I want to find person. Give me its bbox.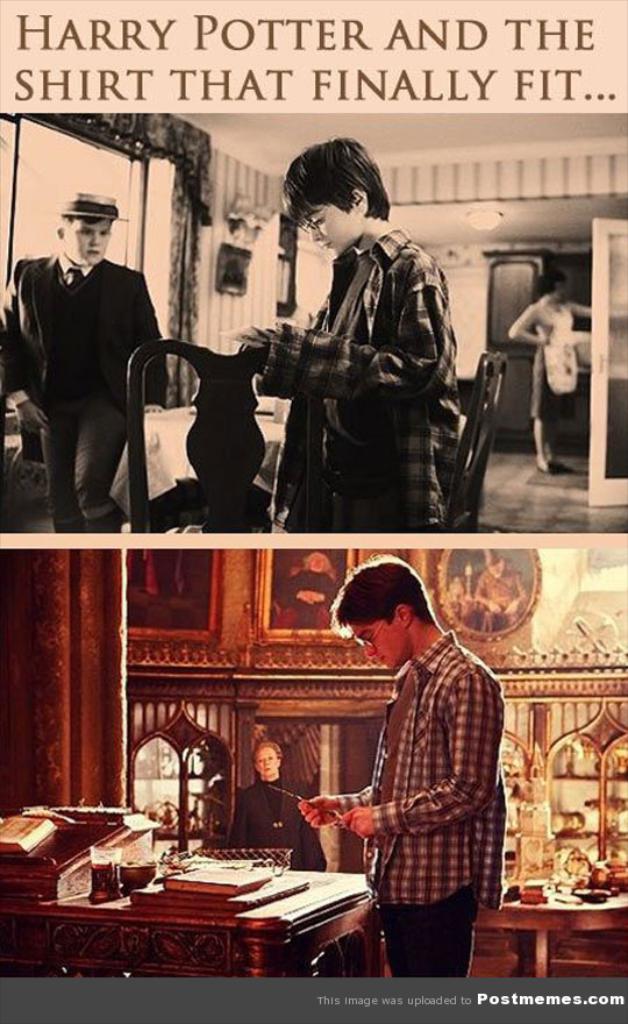
222 149 468 562.
